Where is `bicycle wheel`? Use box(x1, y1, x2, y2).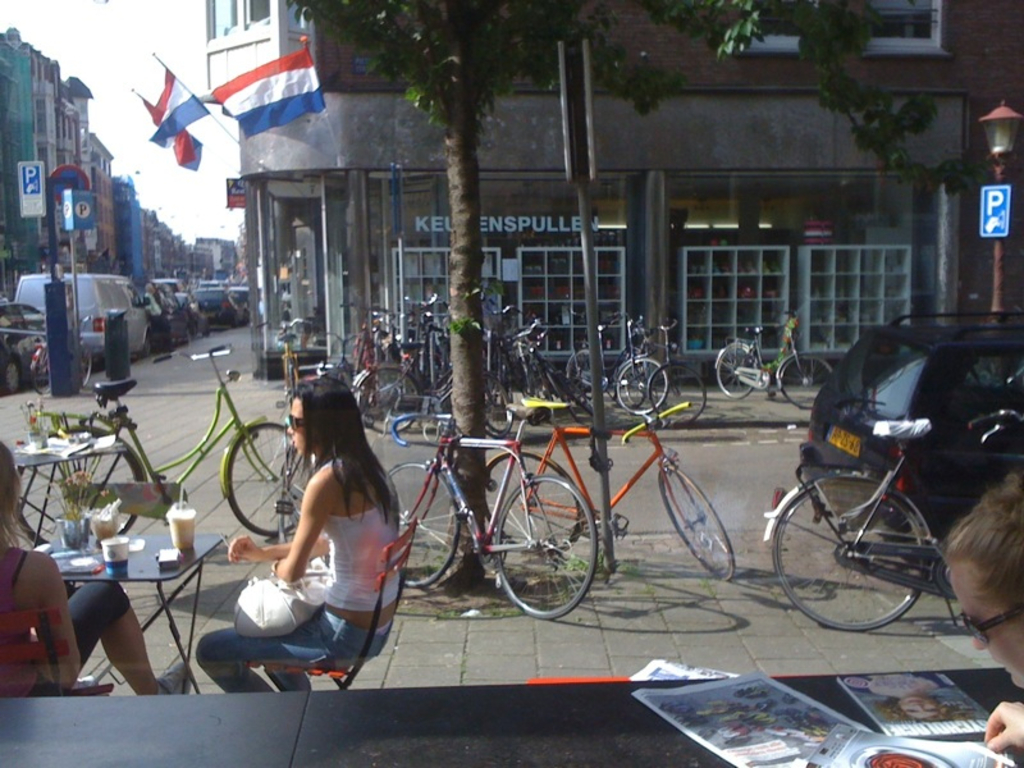
box(781, 355, 835, 411).
